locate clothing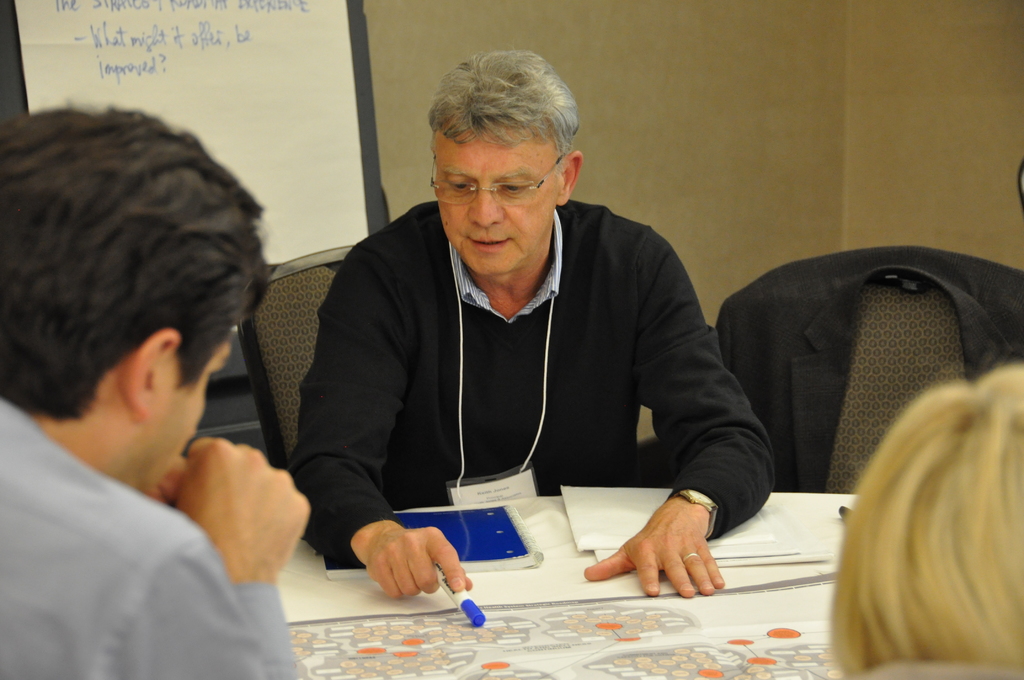
(x1=0, y1=405, x2=321, y2=679)
